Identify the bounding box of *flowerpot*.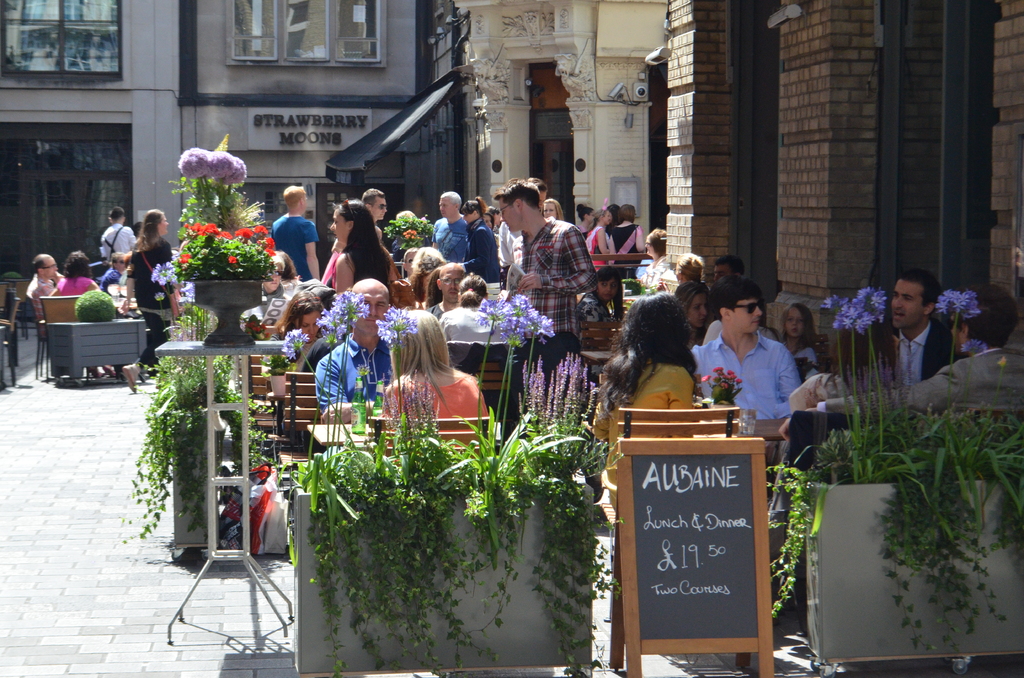
x1=172 y1=415 x2=220 y2=564.
